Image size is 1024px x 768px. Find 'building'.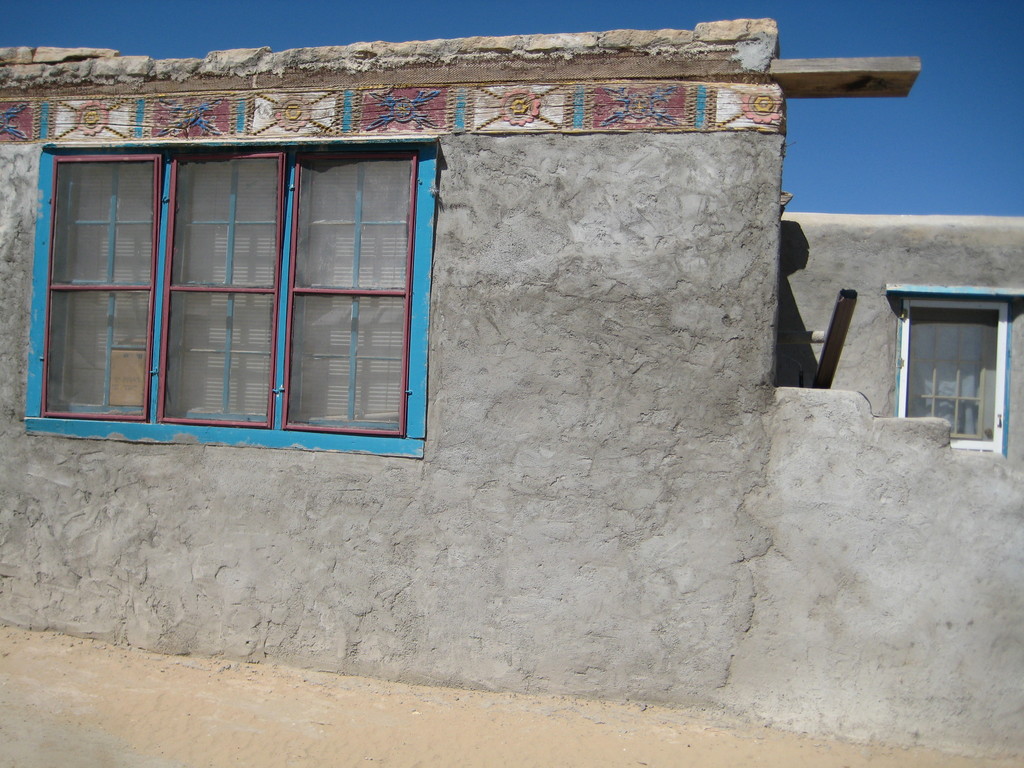
rect(0, 15, 1023, 758).
